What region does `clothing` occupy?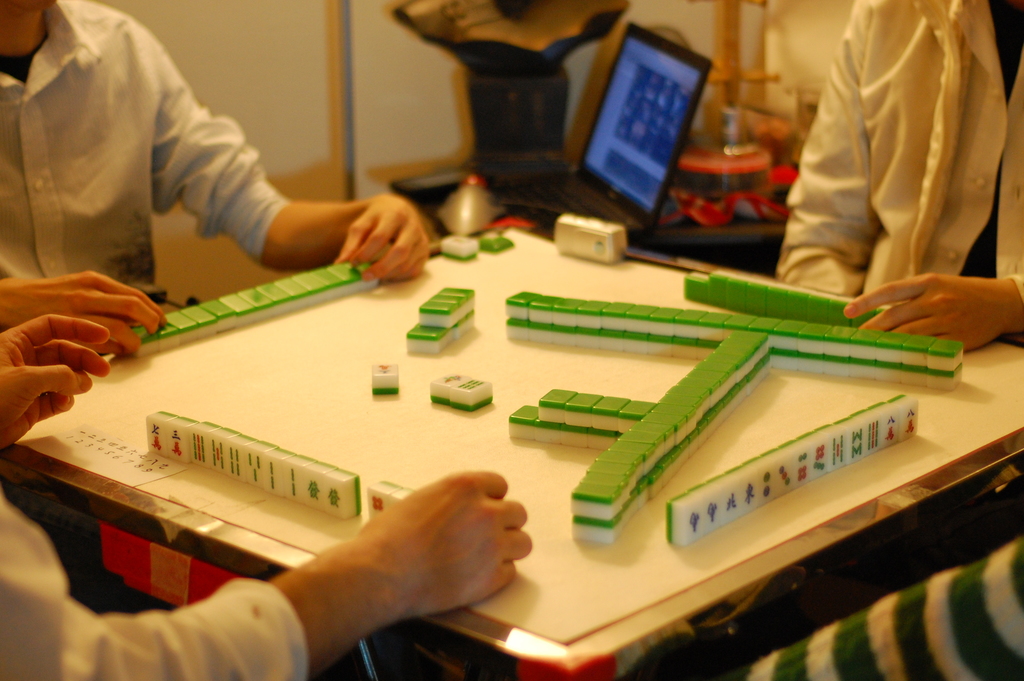
locate(771, 0, 1023, 341).
